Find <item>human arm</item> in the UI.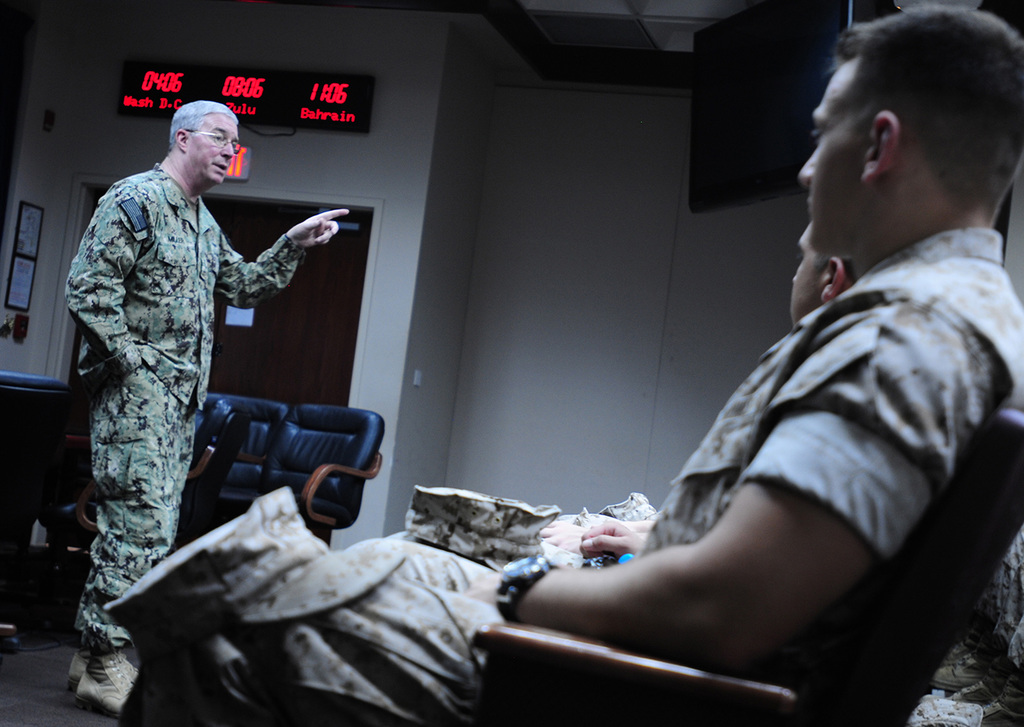
UI element at {"left": 540, "top": 514, "right": 645, "bottom": 552}.
